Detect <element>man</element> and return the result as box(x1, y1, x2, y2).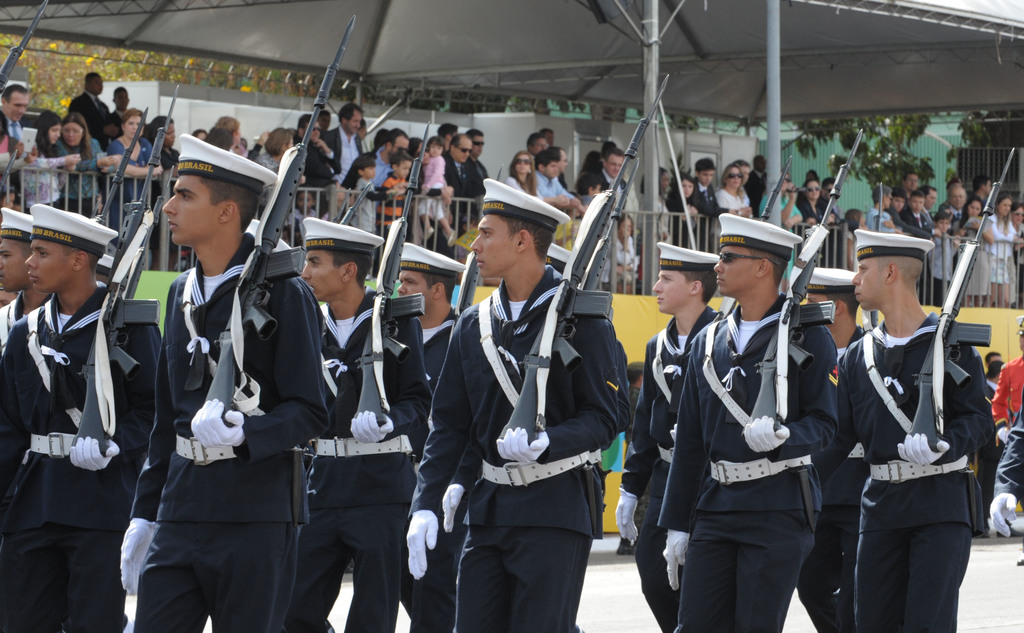
box(111, 132, 329, 632).
